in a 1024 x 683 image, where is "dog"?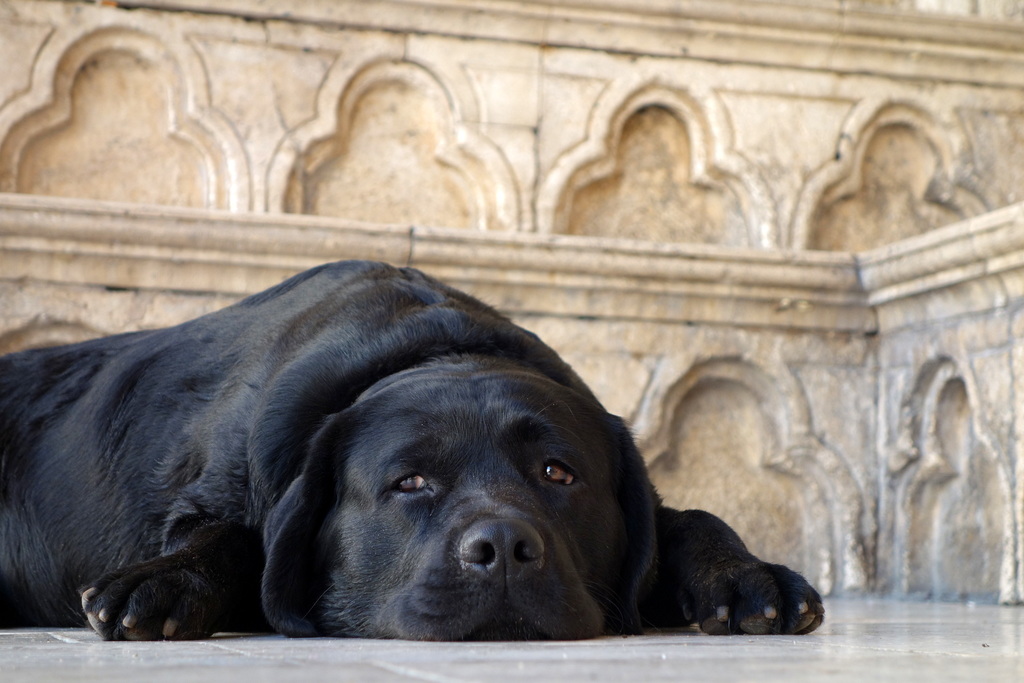
<box>0,257,824,641</box>.
